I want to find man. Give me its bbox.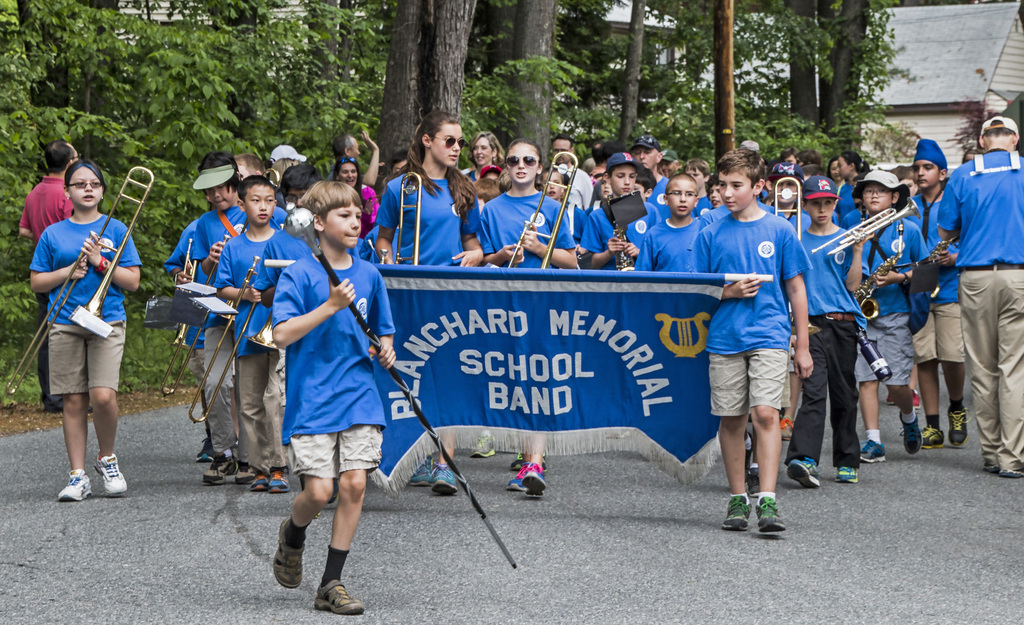
crop(18, 135, 99, 418).
